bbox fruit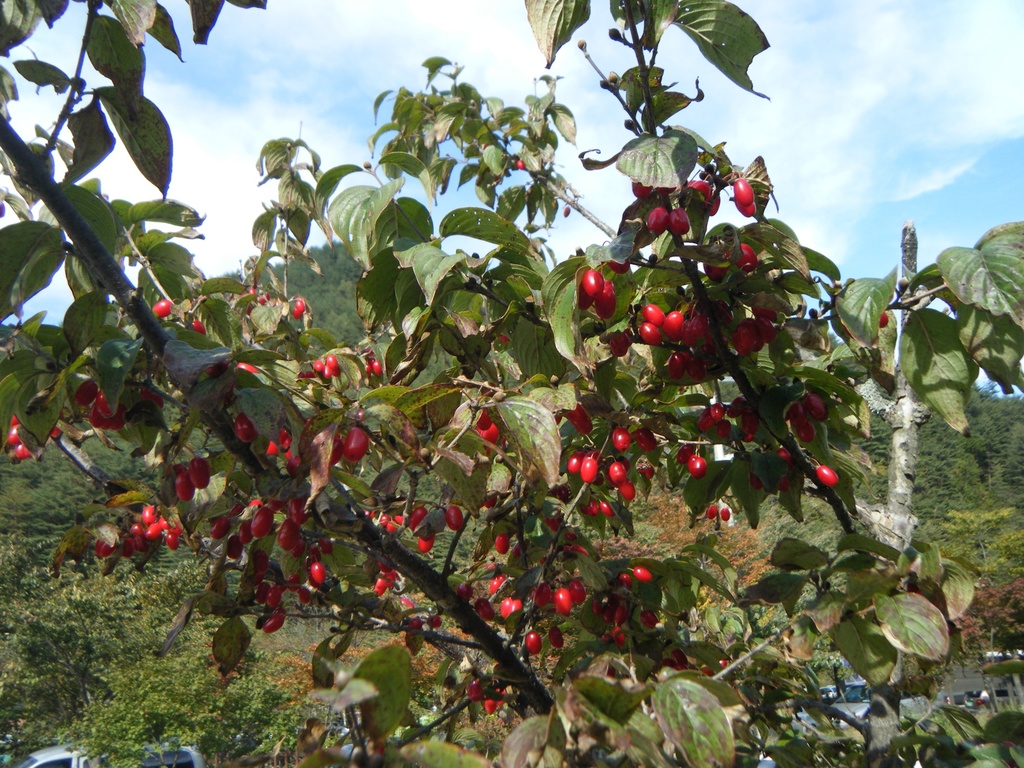
pyautogui.locateOnScreen(611, 425, 632, 451)
